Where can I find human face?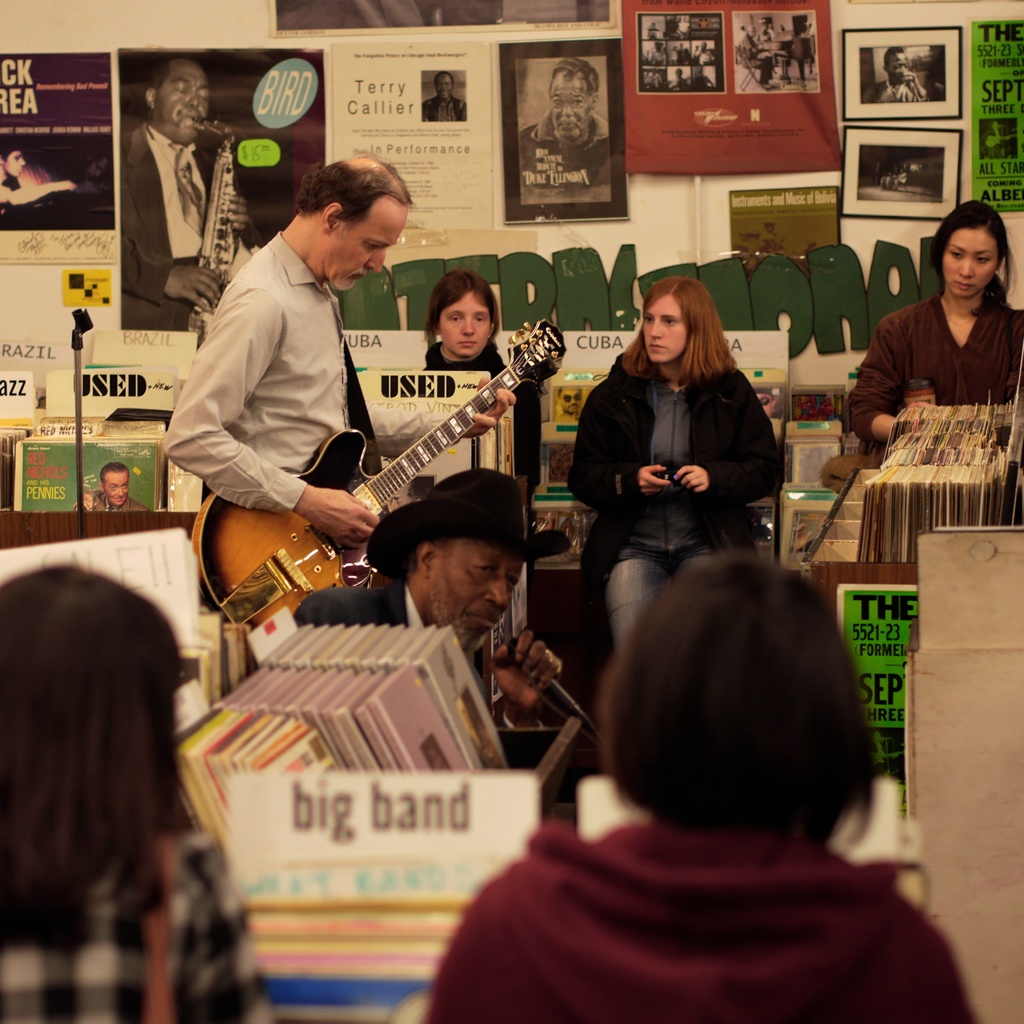
You can find it at 429/68/456/102.
